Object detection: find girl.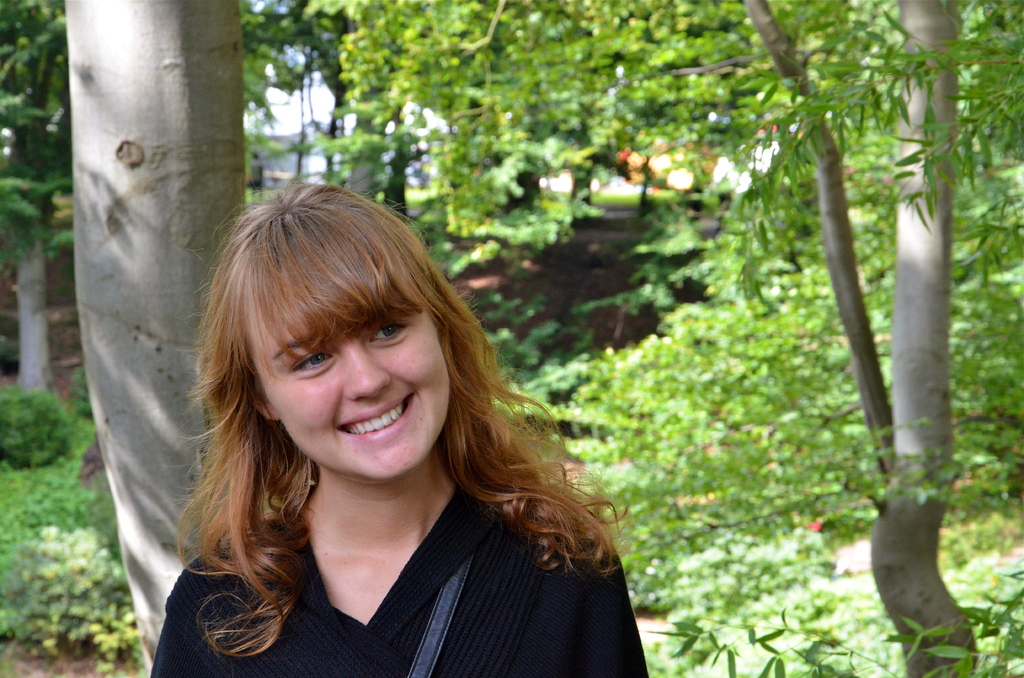
(x1=145, y1=180, x2=648, y2=677).
